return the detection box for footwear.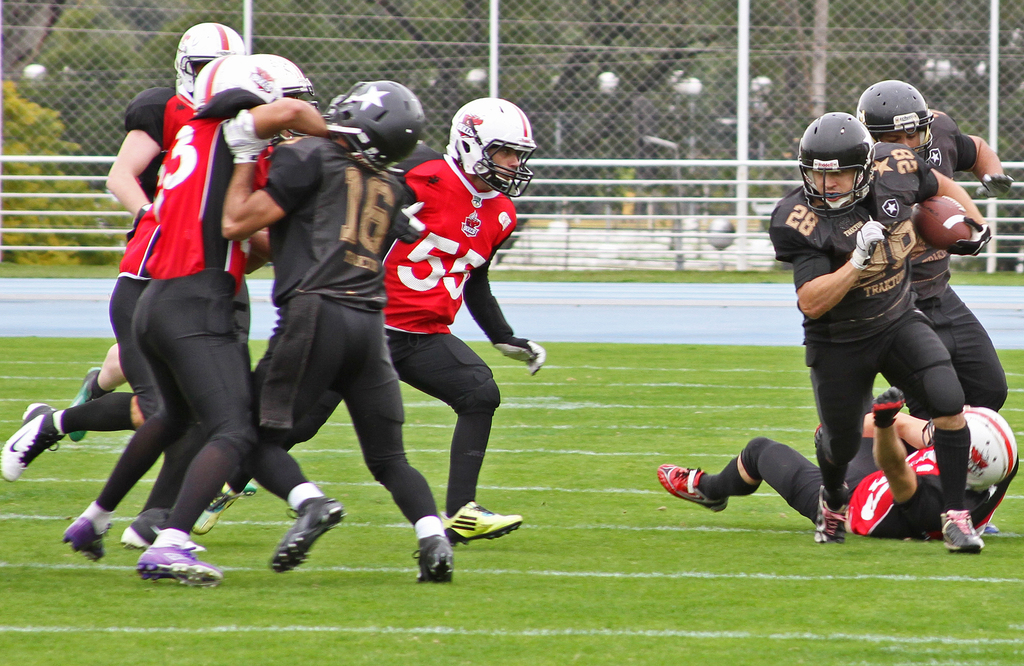
[65,516,116,573].
